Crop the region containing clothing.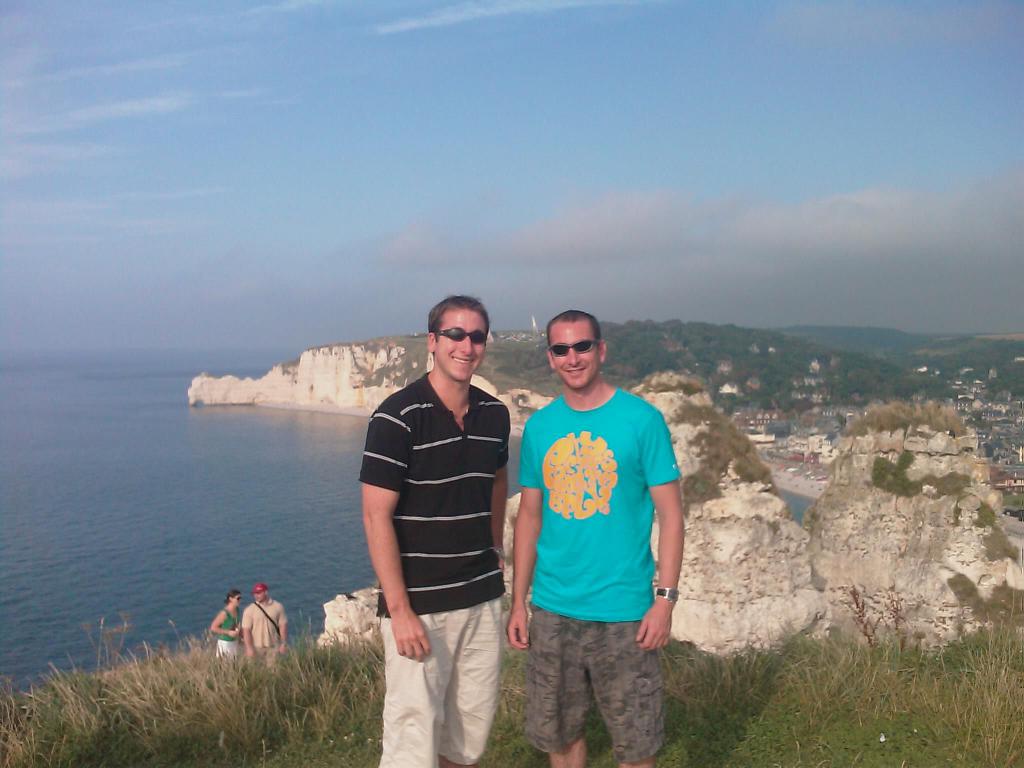
Crop region: (524, 387, 679, 673).
